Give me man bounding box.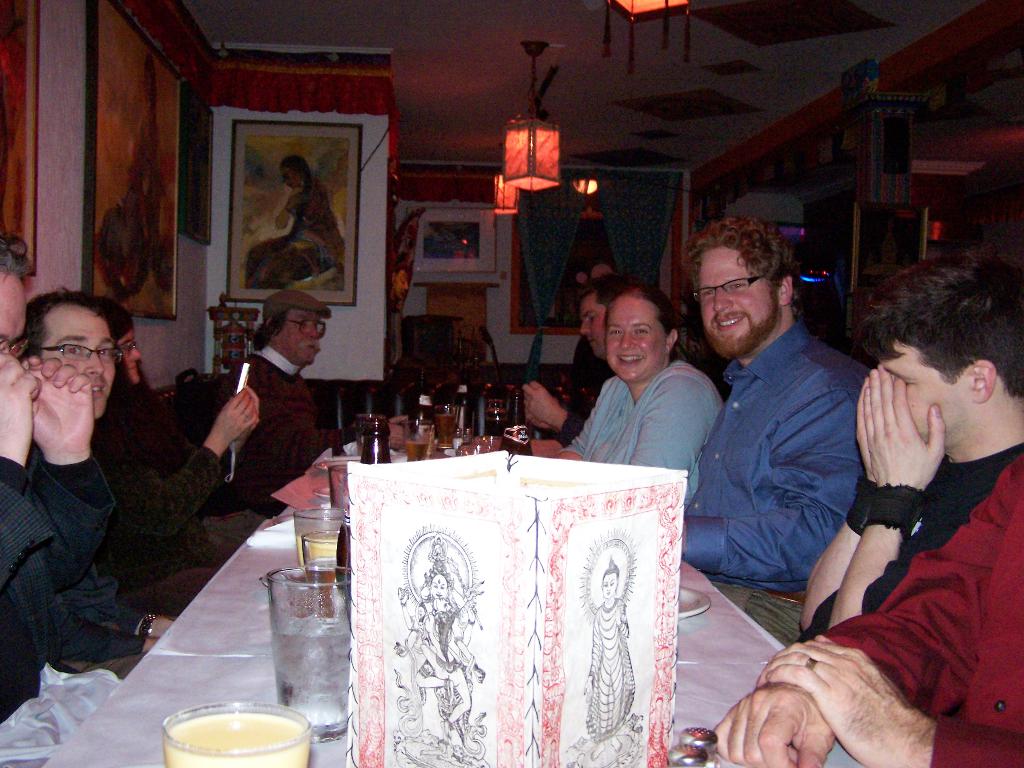
<region>214, 295, 407, 511</region>.
